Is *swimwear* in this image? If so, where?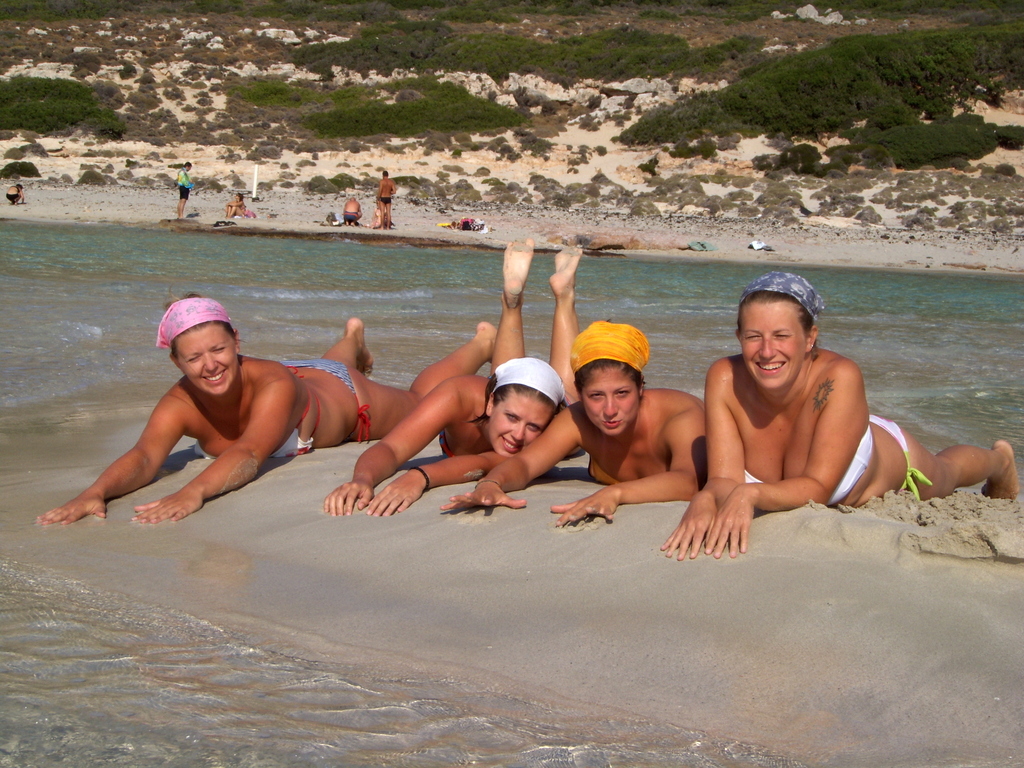
Yes, at detection(190, 366, 320, 458).
